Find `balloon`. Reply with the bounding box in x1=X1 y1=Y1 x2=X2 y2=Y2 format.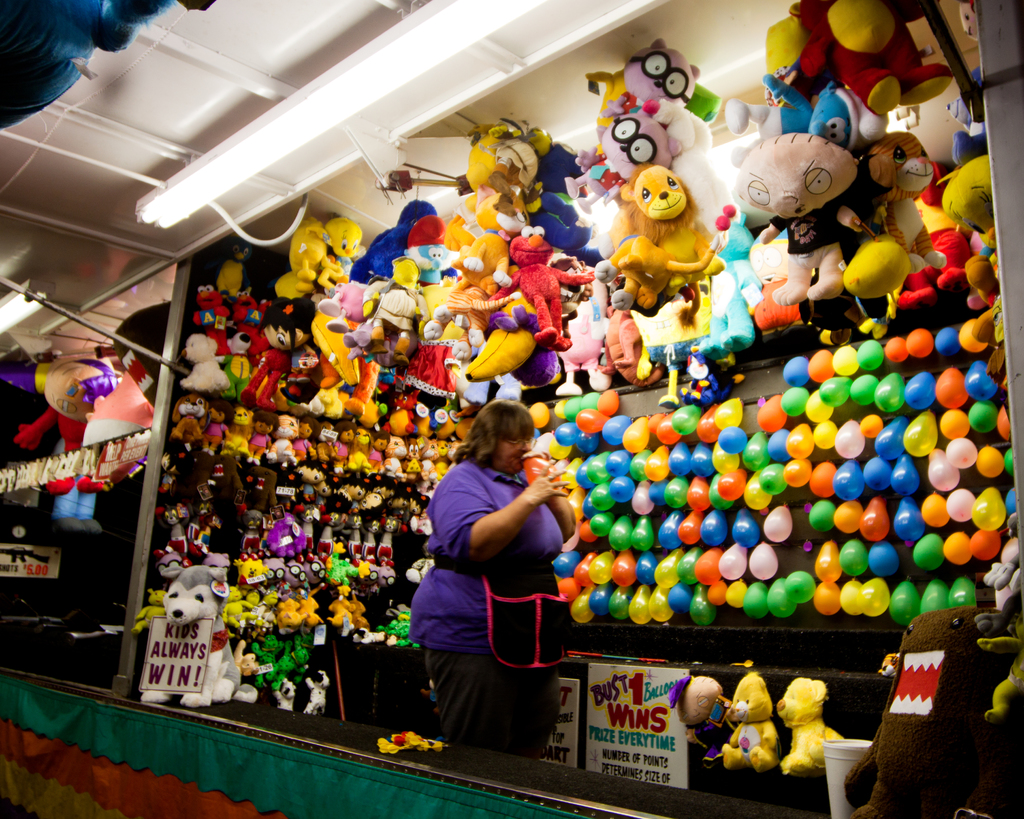
x1=863 y1=456 x2=892 y2=492.
